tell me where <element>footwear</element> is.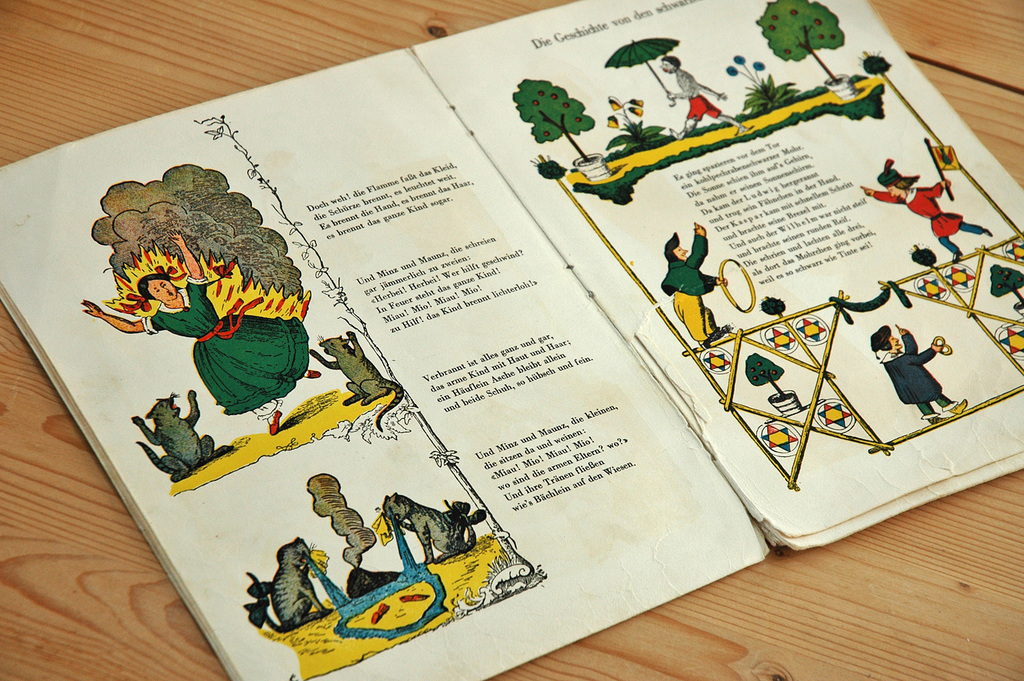
<element>footwear</element> is at locate(305, 370, 322, 379).
